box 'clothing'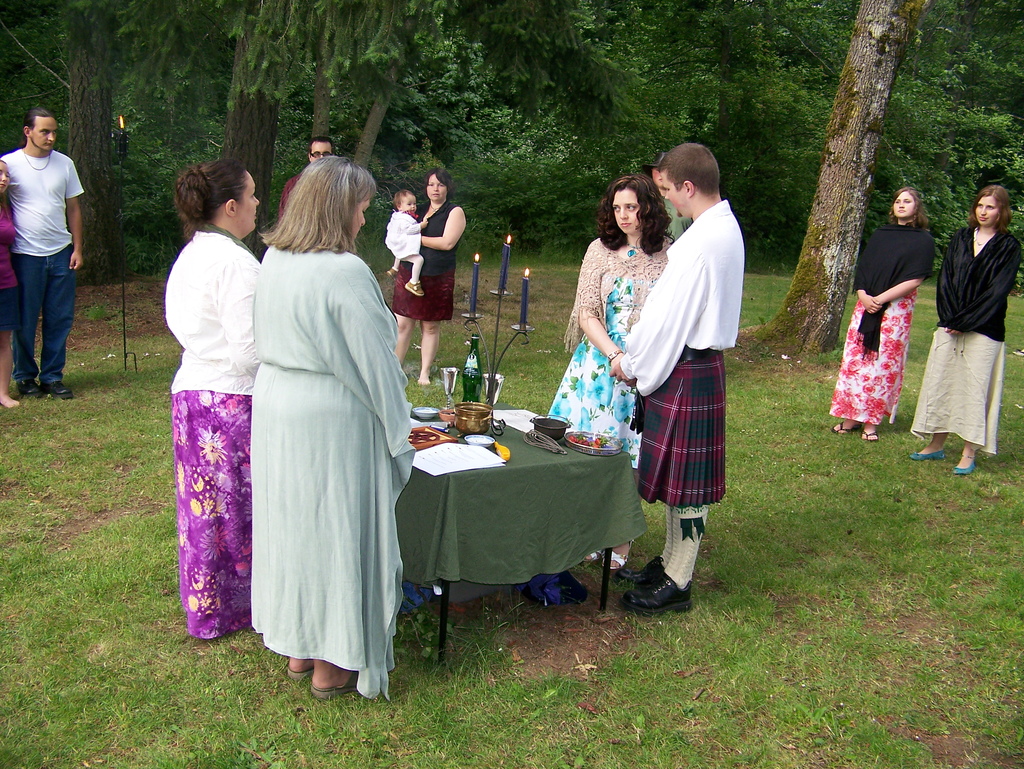
[547,234,673,471]
